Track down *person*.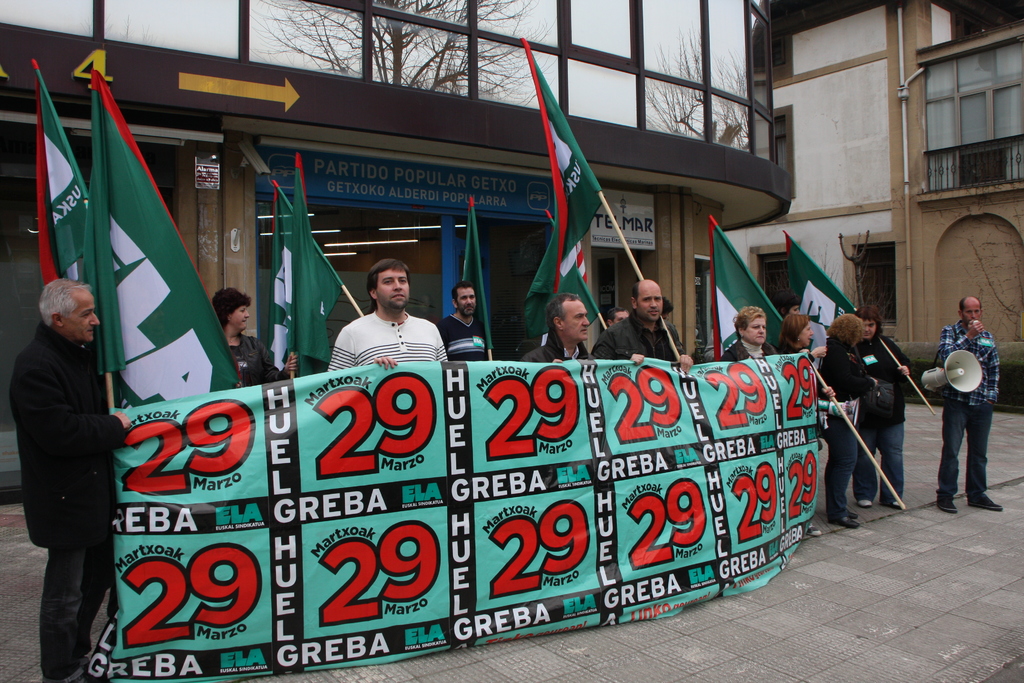
Tracked to bbox=[16, 267, 151, 680].
